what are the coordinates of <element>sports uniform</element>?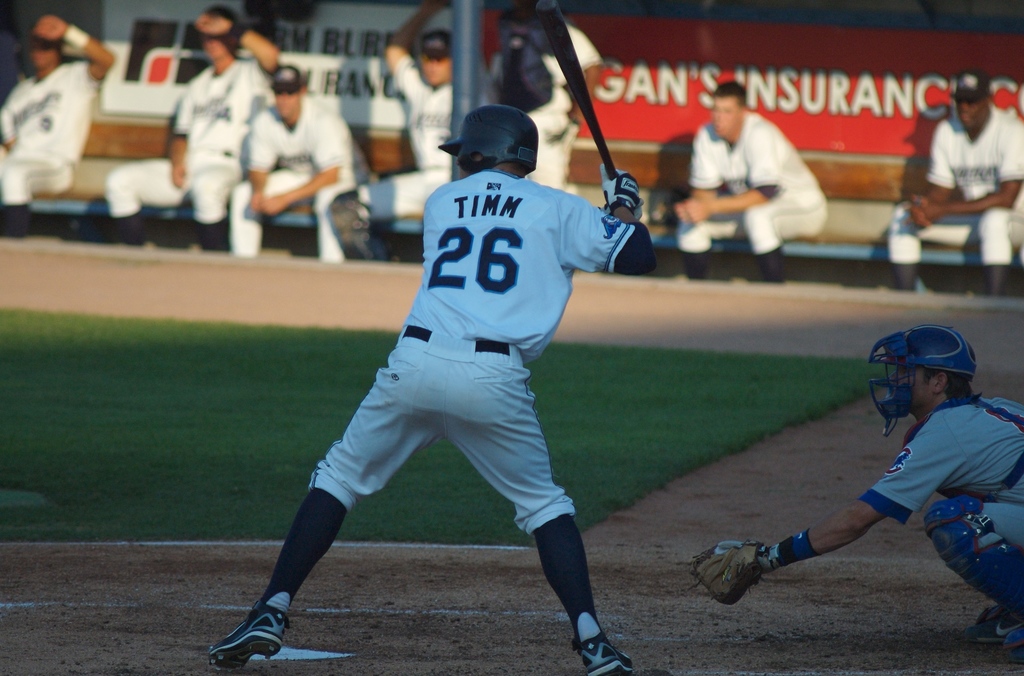
l=211, t=105, r=676, b=672.
